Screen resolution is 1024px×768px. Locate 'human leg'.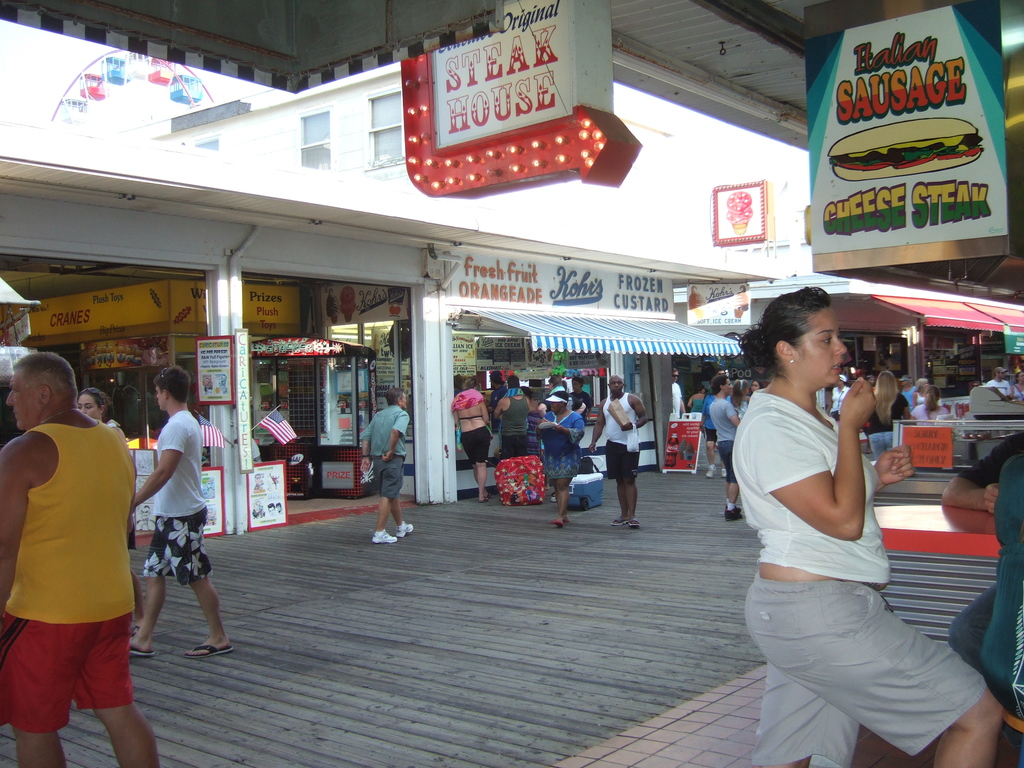
543:443:570:526.
